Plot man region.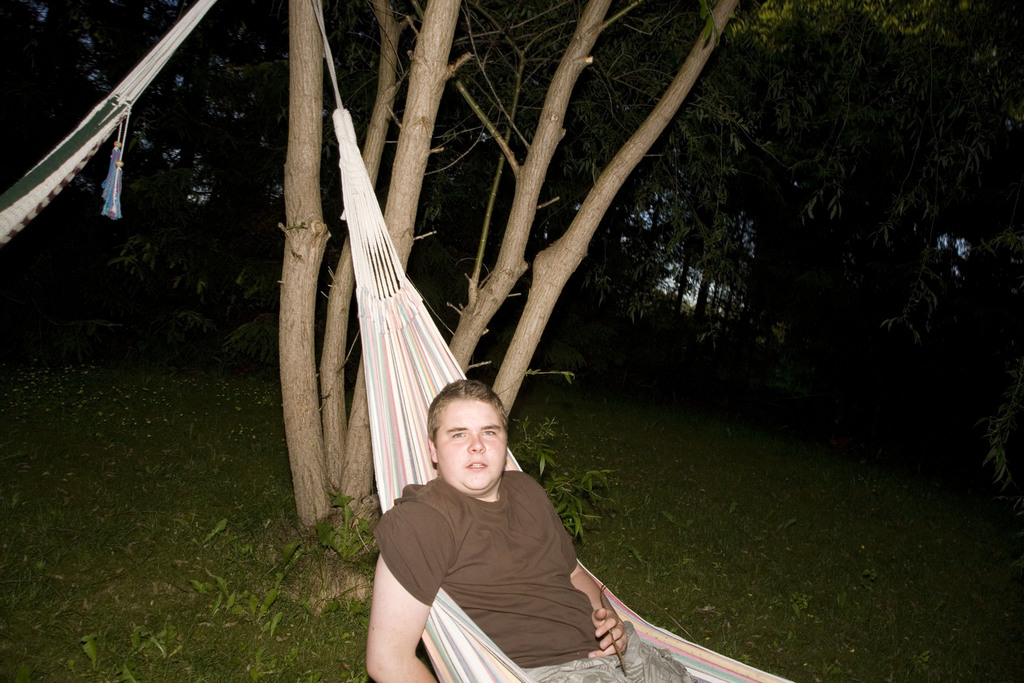
Plotted at pyautogui.locateOnScreen(370, 377, 648, 682).
